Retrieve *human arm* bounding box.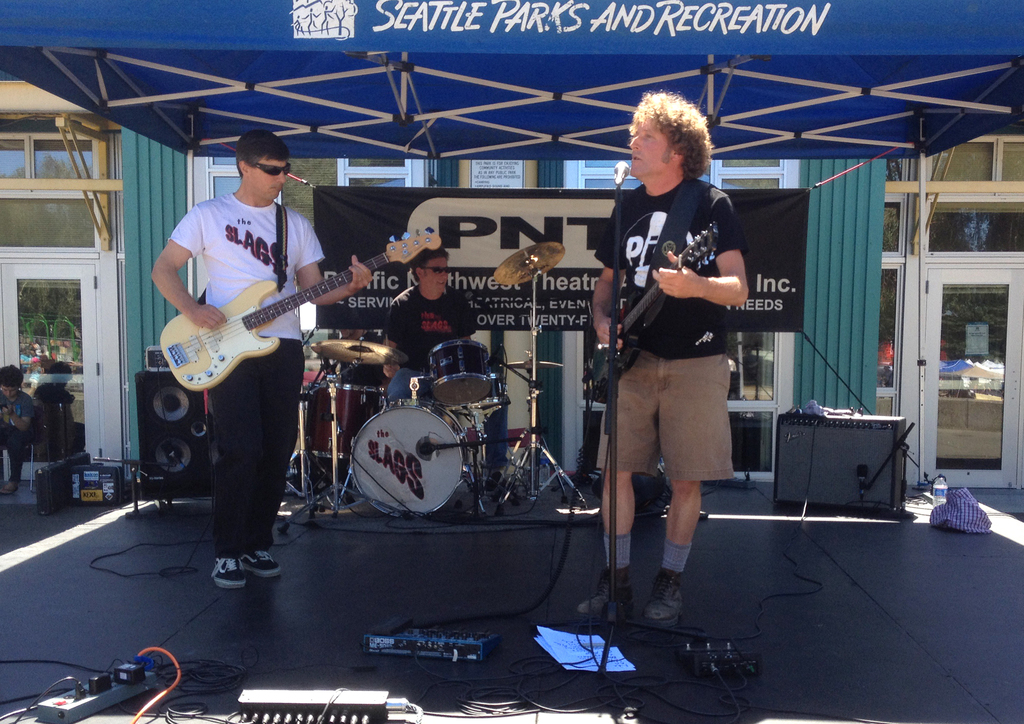
Bounding box: (left=378, top=299, right=401, bottom=377).
